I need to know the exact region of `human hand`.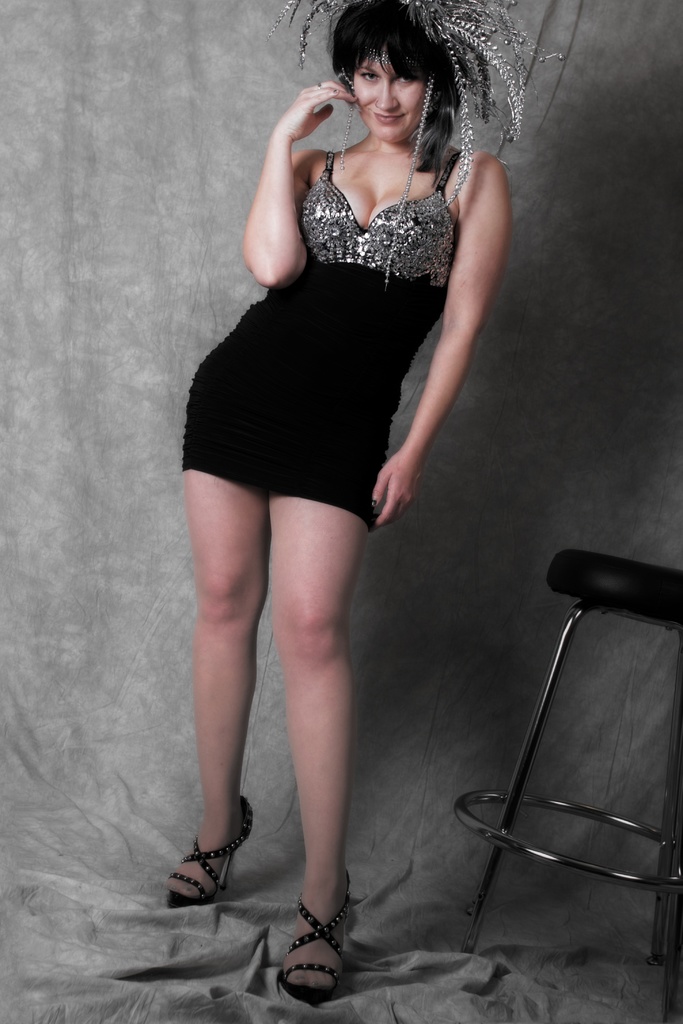
Region: {"left": 372, "top": 434, "right": 439, "bottom": 515}.
